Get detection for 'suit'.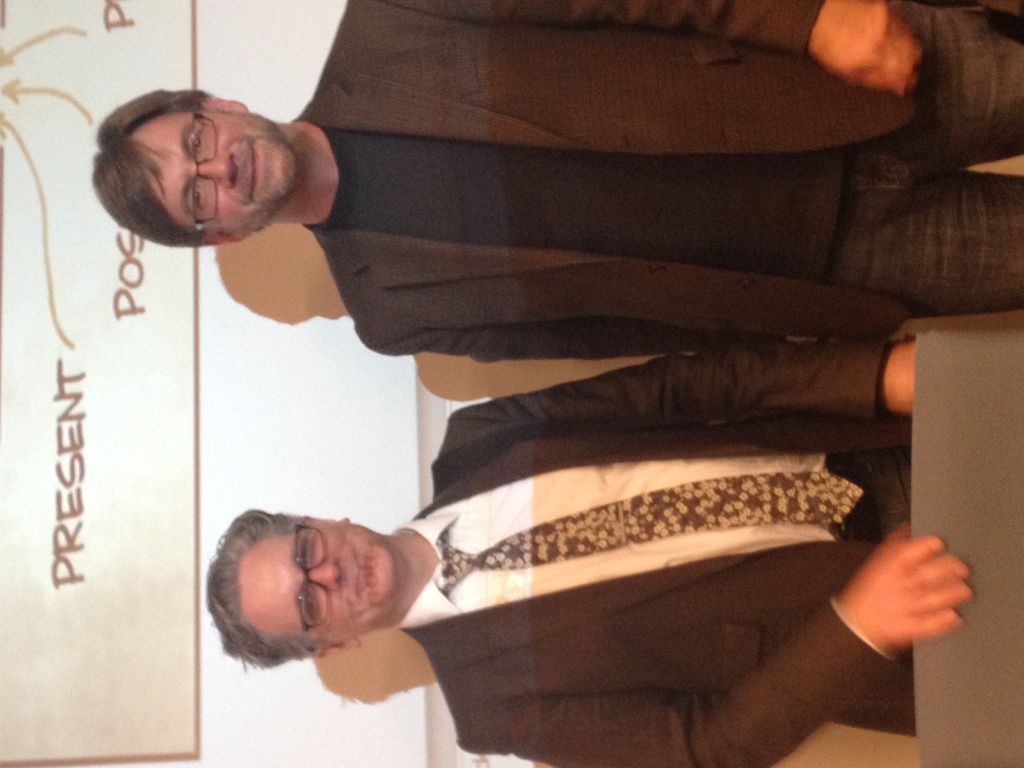
Detection: box(304, 0, 918, 366).
